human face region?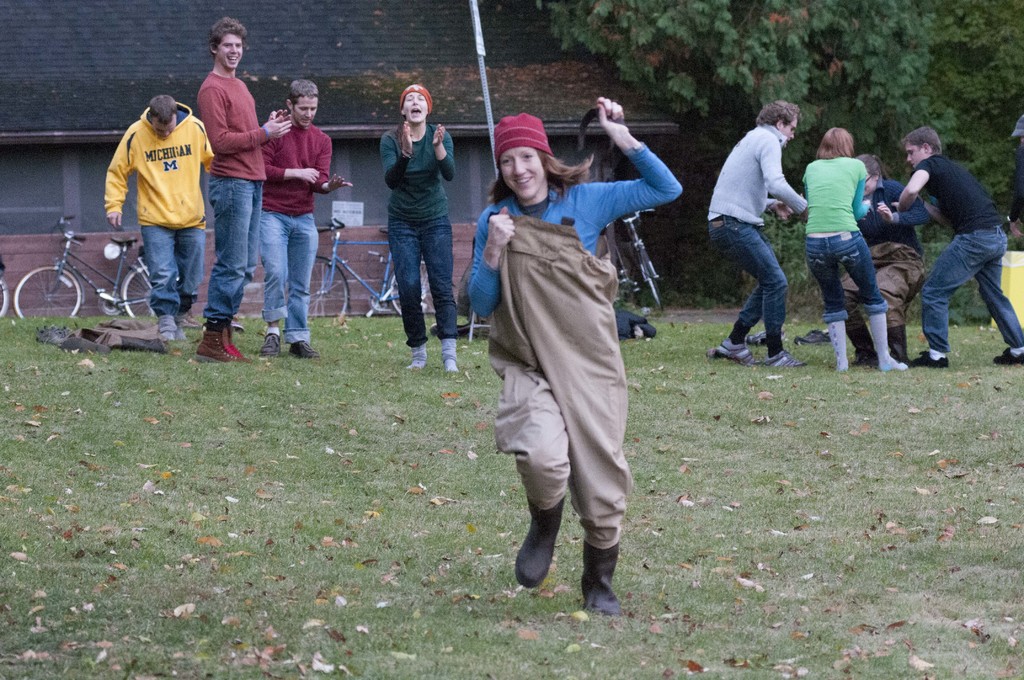
294, 96, 316, 124
